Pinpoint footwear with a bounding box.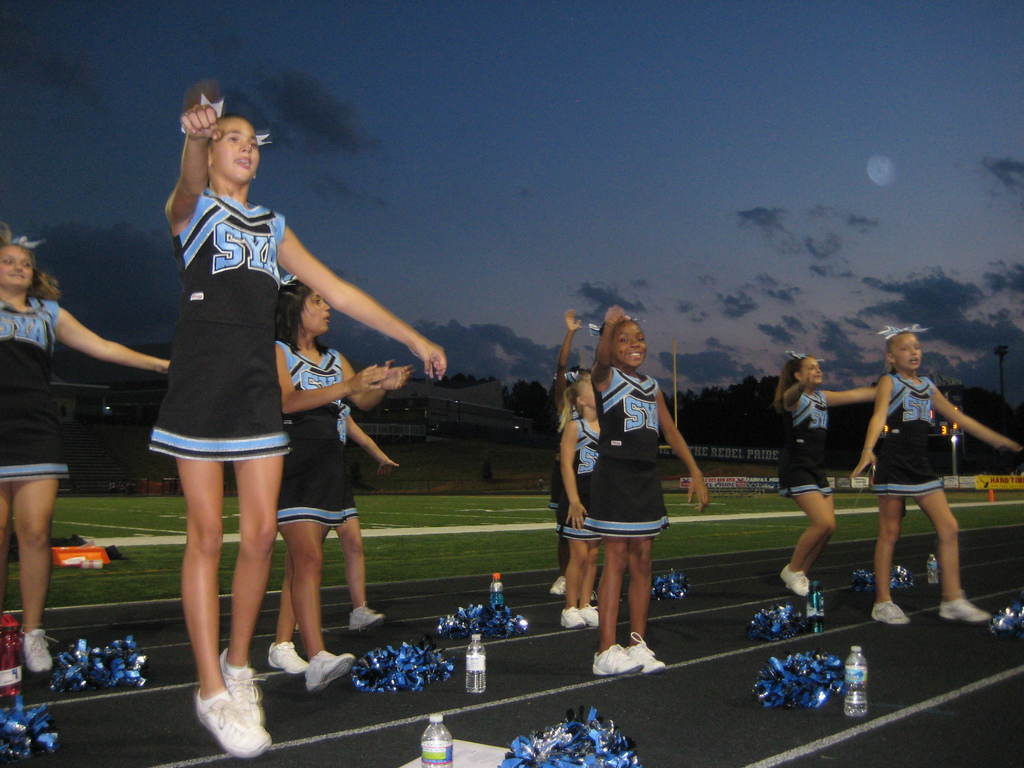
detection(875, 602, 909, 627).
